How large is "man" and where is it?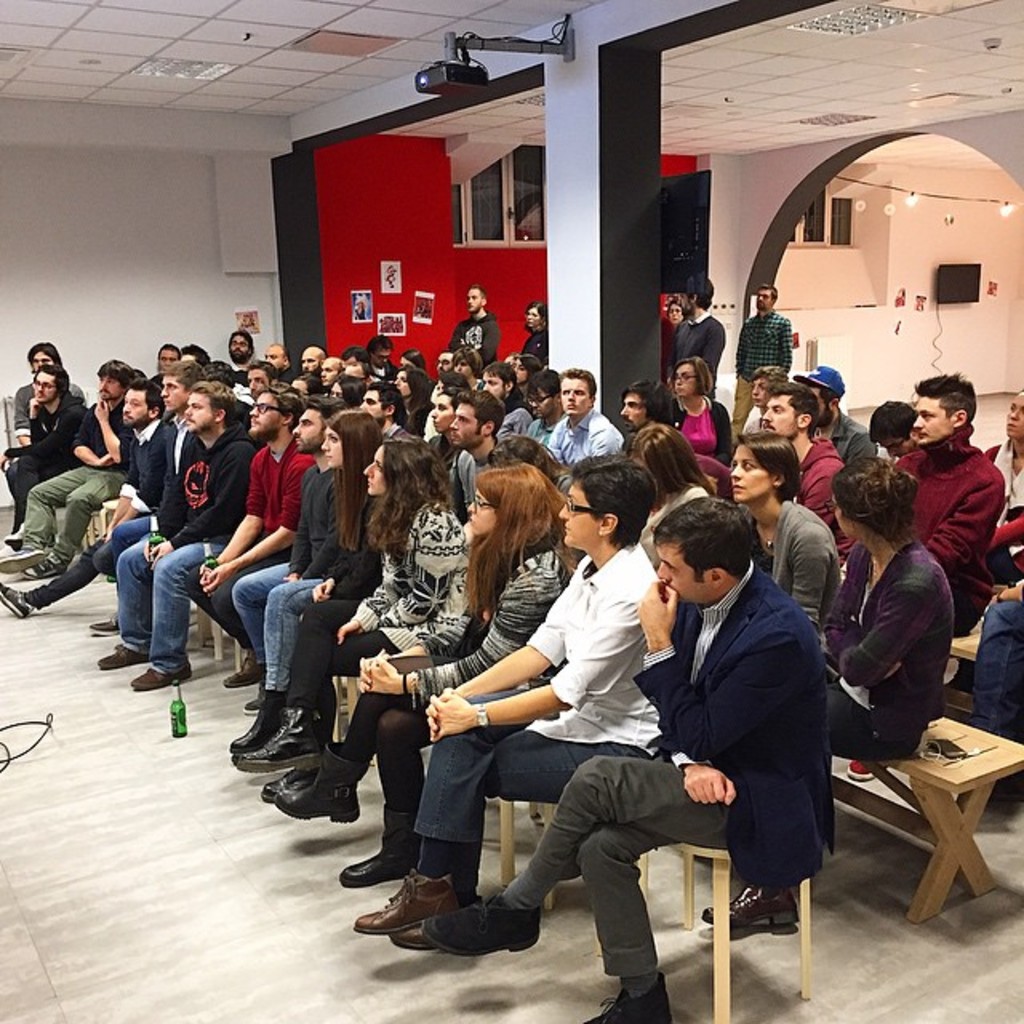
Bounding box: (10, 342, 85, 445).
